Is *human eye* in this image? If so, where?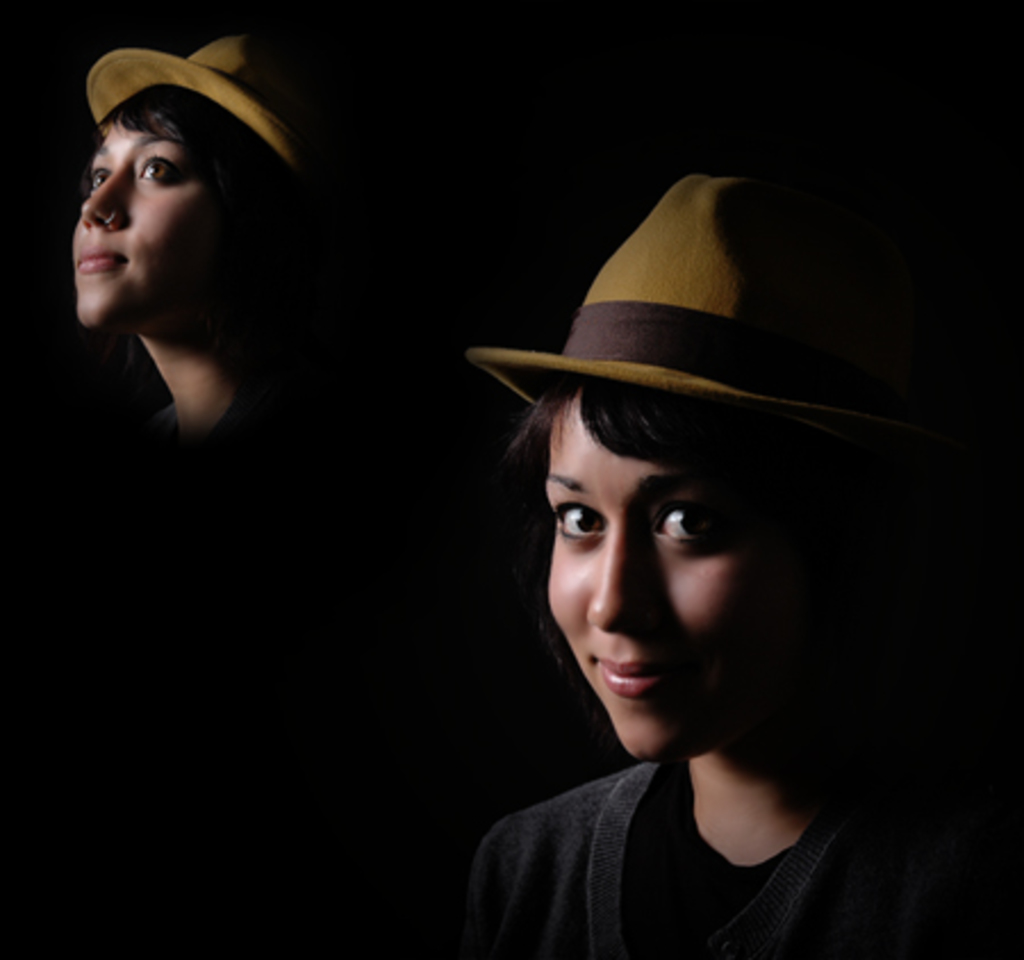
Yes, at l=84, t=168, r=116, b=196.
